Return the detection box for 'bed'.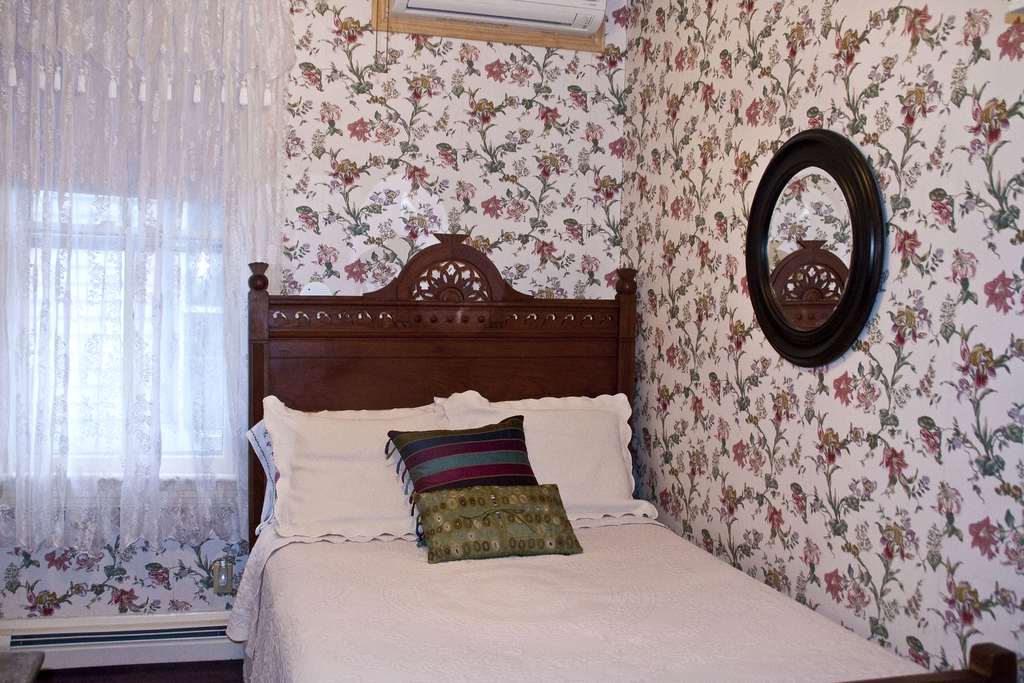
<bbox>208, 244, 823, 679</bbox>.
